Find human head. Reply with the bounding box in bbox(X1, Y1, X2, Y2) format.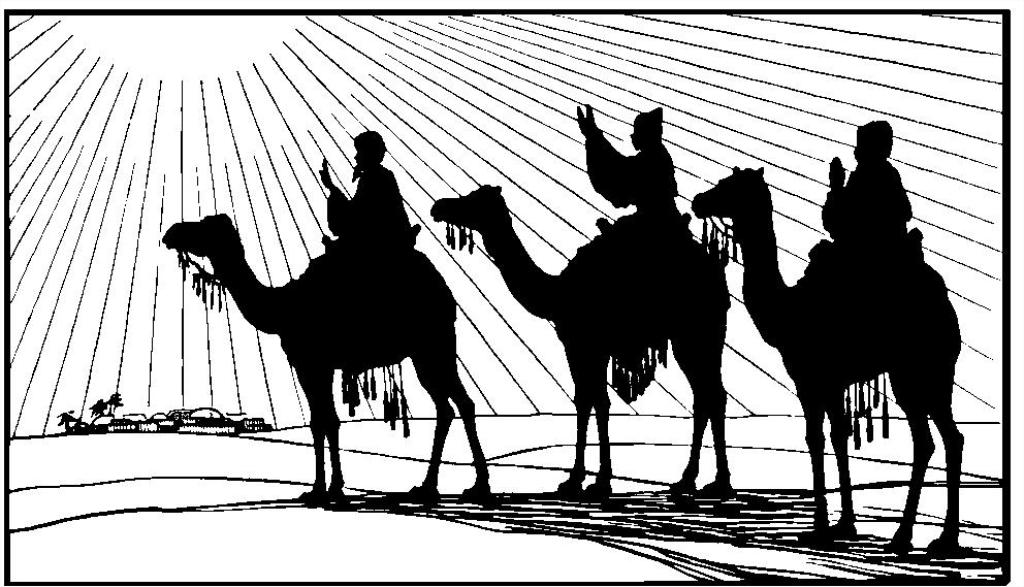
bbox(354, 127, 386, 170).
